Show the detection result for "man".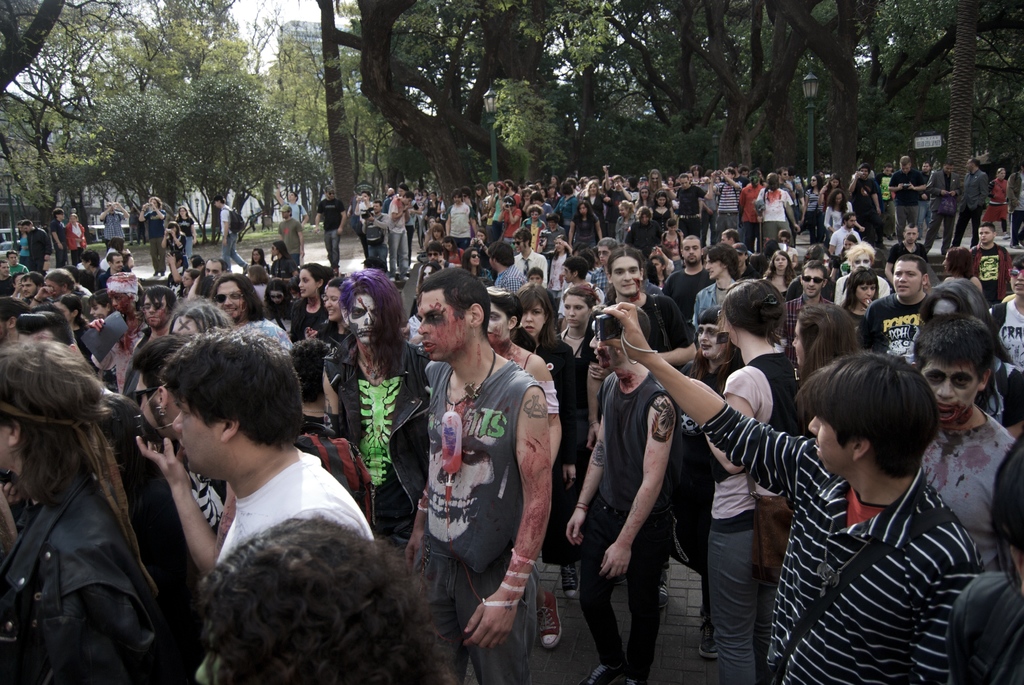
[95,195,129,246].
